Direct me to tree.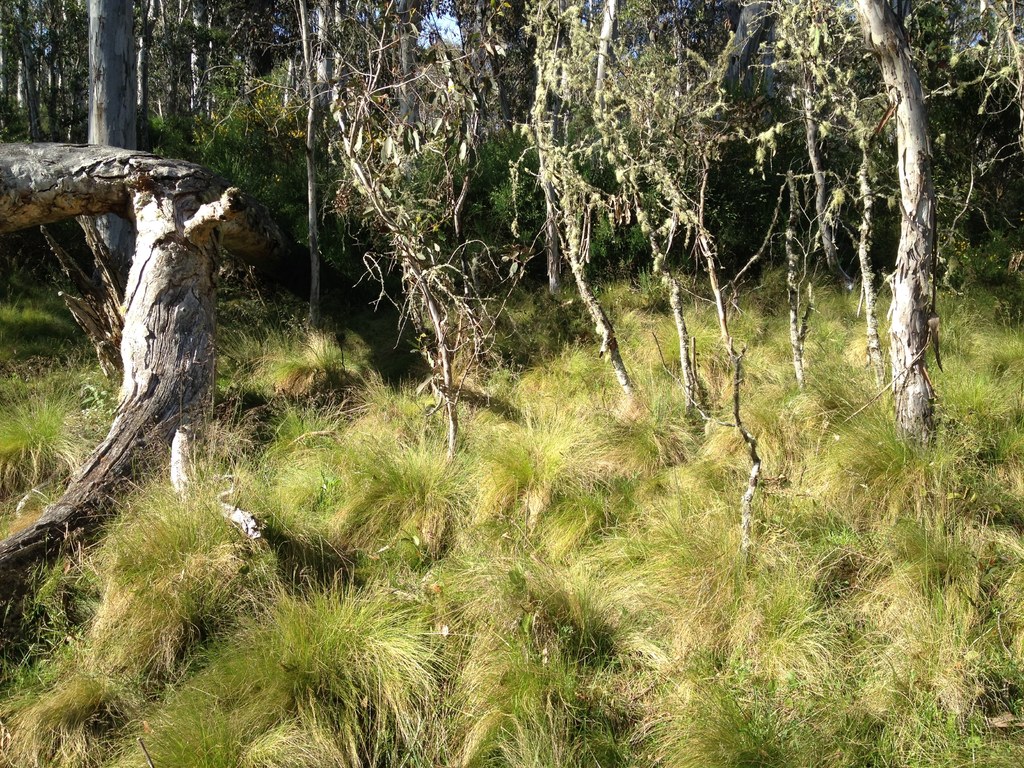
Direction: pyautogui.locateOnScreen(45, 15, 89, 153).
